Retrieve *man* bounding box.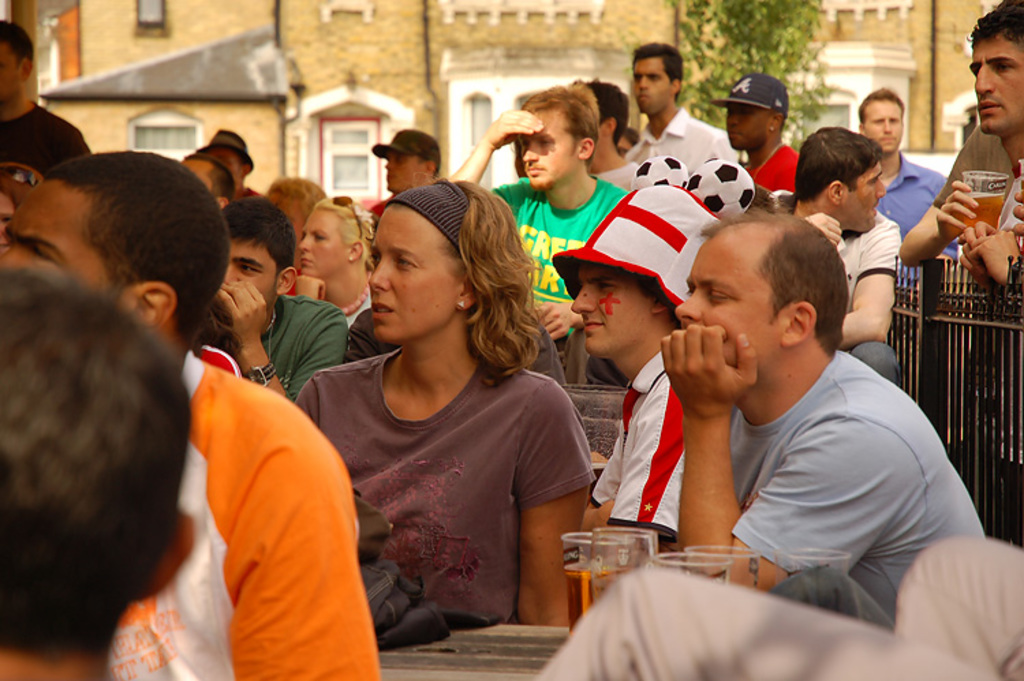
Bounding box: Rect(960, 0, 1023, 293).
